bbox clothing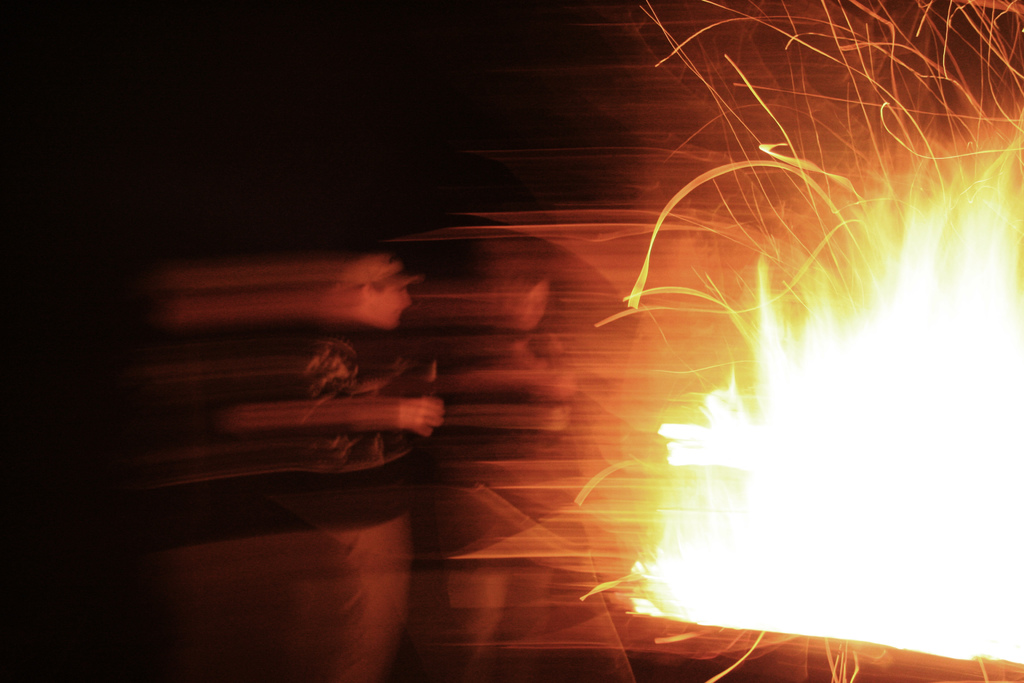
[x1=275, y1=322, x2=413, y2=682]
